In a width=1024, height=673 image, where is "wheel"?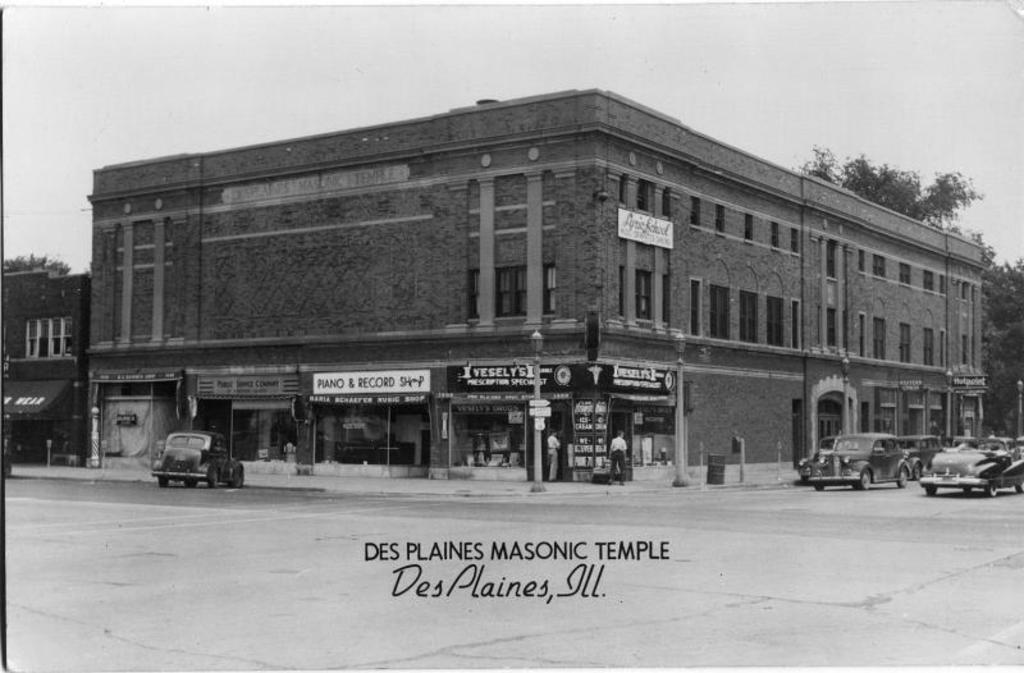
{"x1": 897, "y1": 468, "x2": 906, "y2": 486}.
